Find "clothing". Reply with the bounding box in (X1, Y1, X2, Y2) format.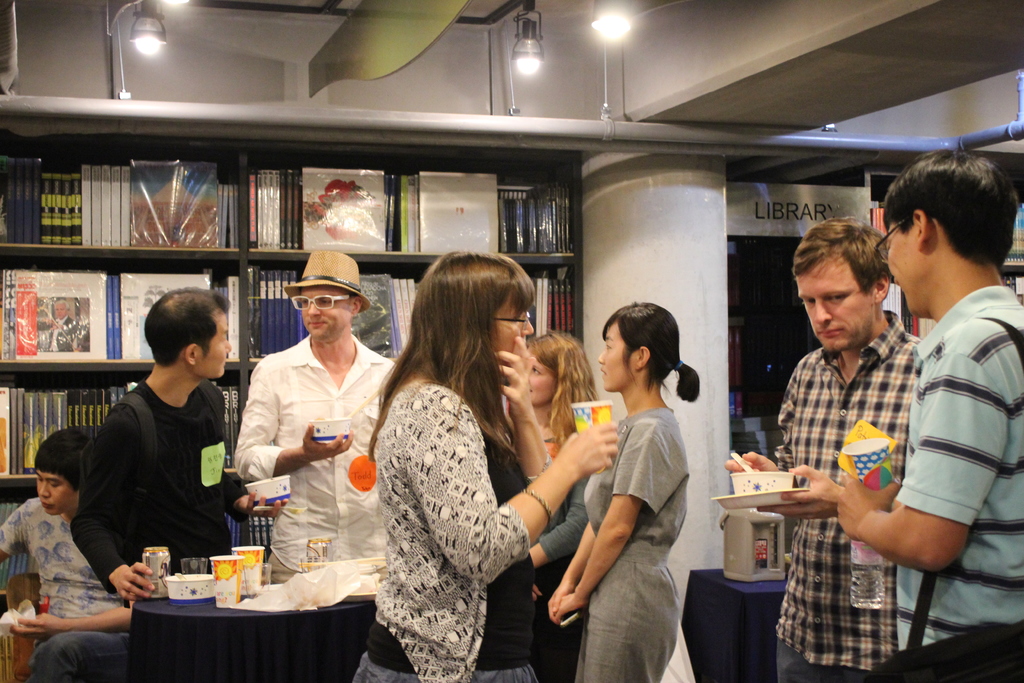
(47, 314, 81, 352).
